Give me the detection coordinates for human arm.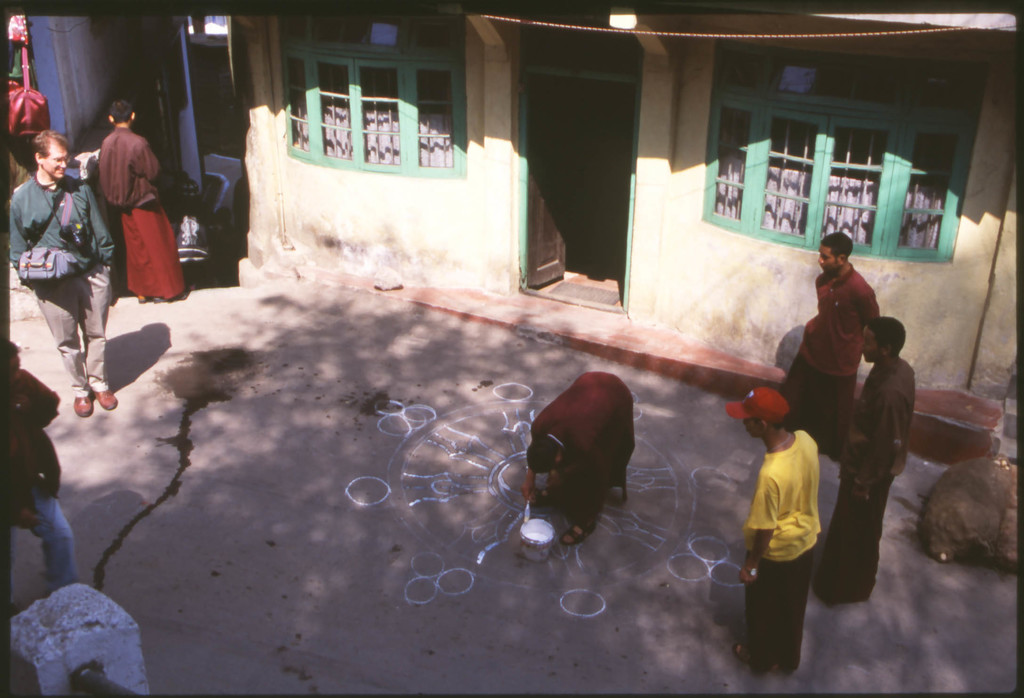
box=[10, 196, 33, 270].
